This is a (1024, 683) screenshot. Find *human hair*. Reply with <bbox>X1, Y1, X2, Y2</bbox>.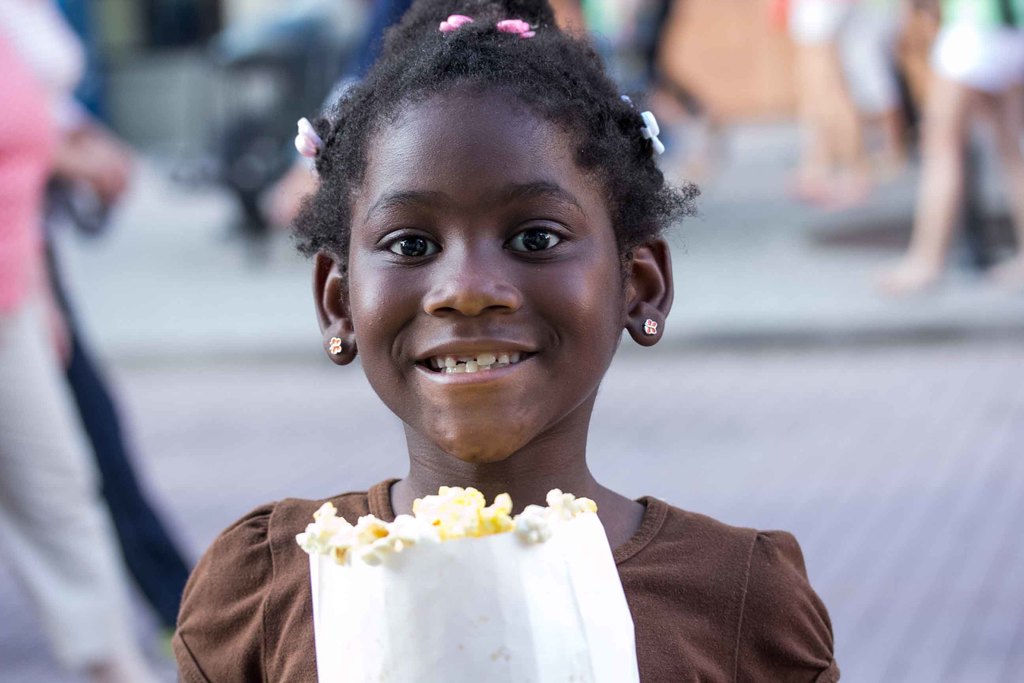
<bbox>326, 30, 641, 188</bbox>.
